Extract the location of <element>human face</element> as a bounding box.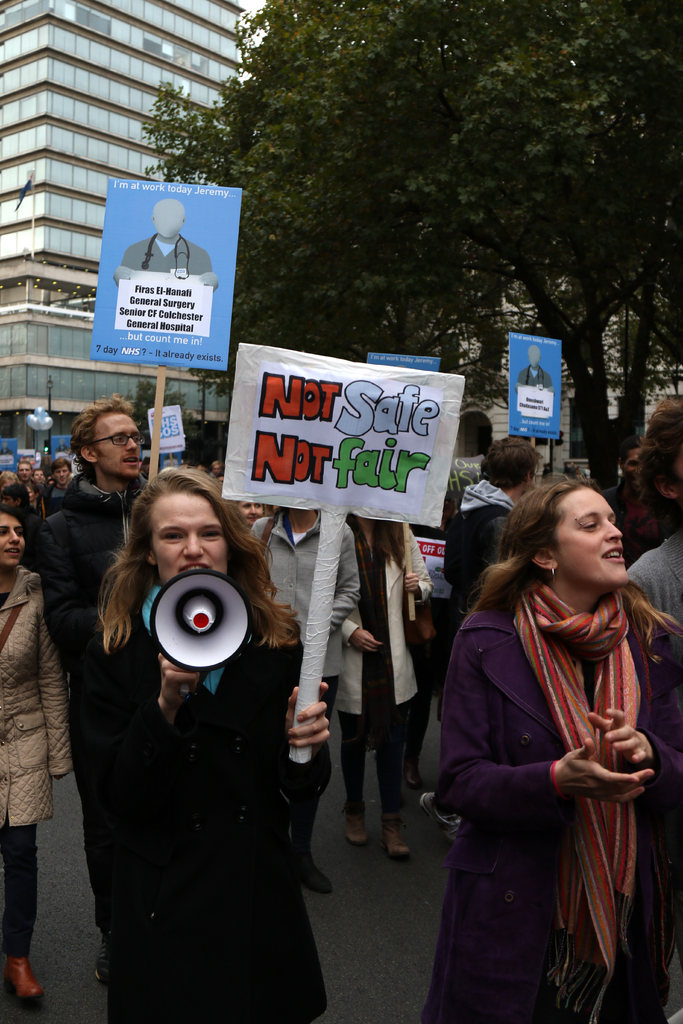
bbox(54, 465, 69, 484).
